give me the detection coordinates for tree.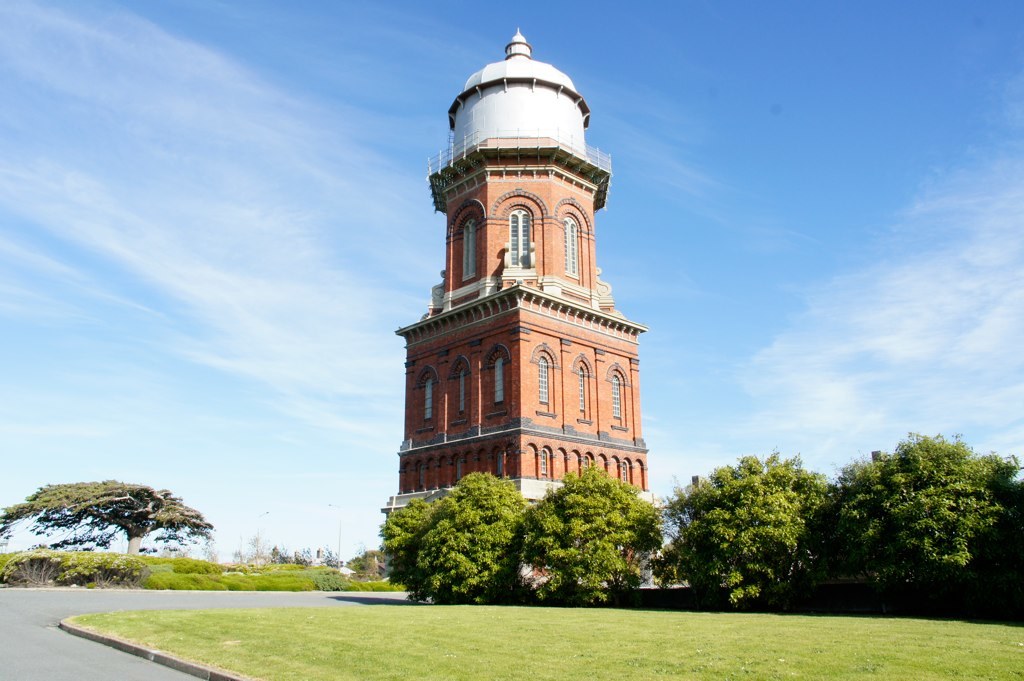
box=[0, 476, 235, 569].
